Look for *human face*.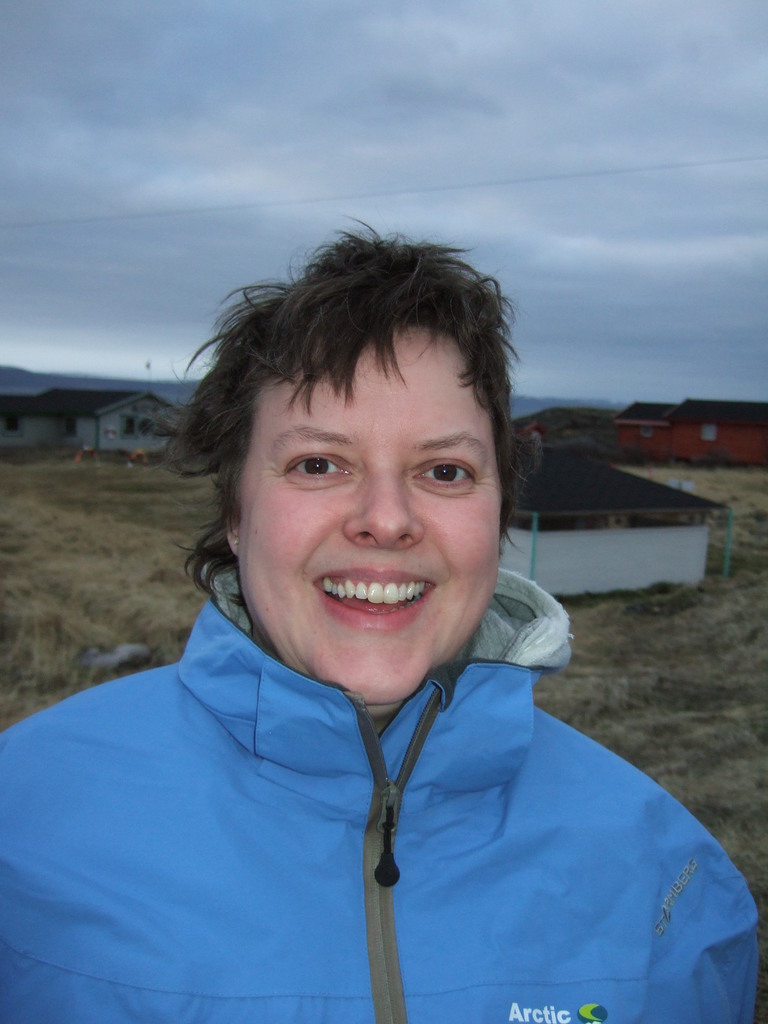
Found: 237 319 505 705.
